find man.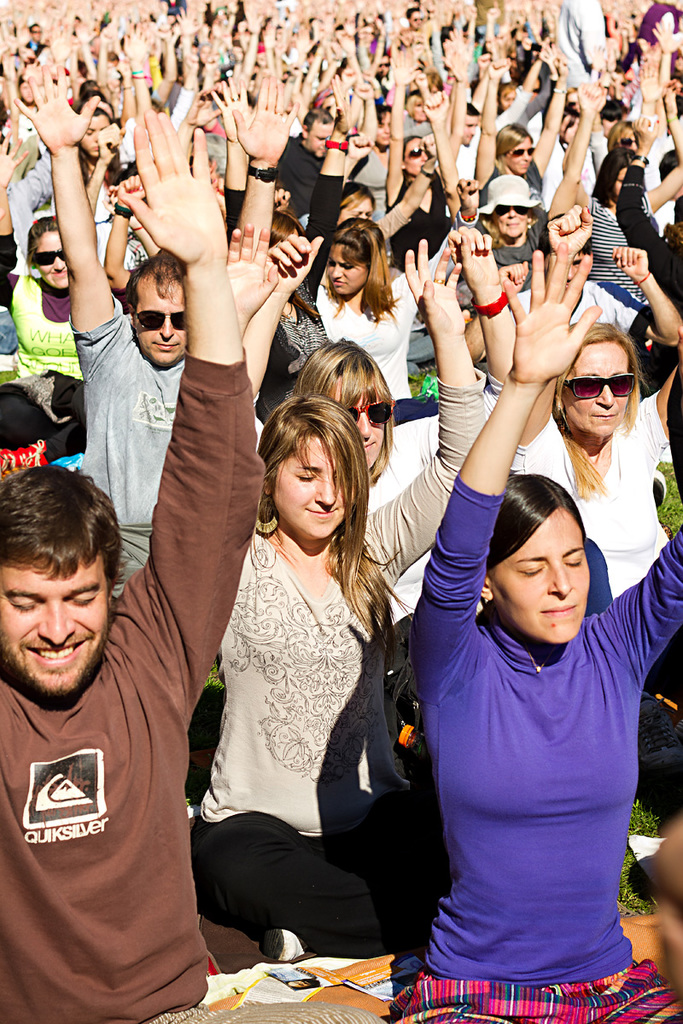
{"left": 454, "top": 88, "right": 493, "bottom": 184}.
